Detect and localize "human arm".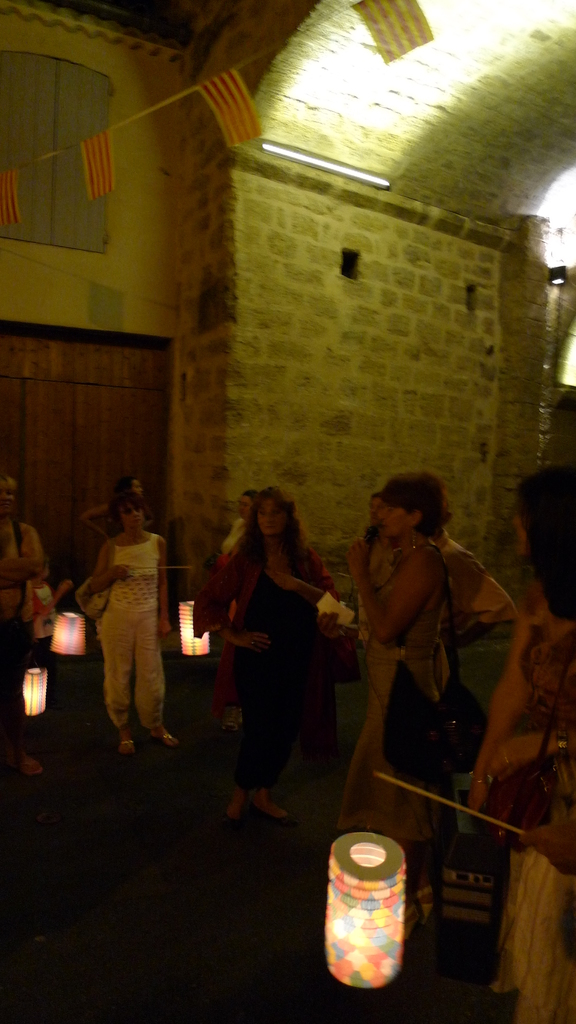
Localized at (467,604,559,836).
